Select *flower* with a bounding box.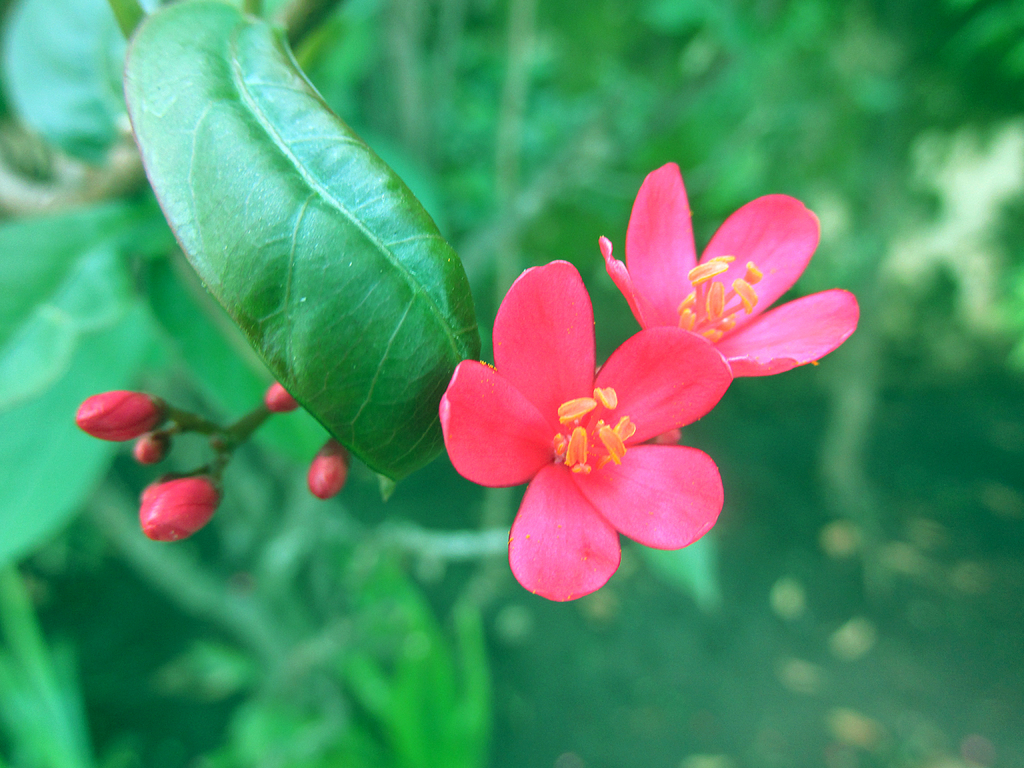
{"left": 438, "top": 239, "right": 767, "bottom": 608}.
